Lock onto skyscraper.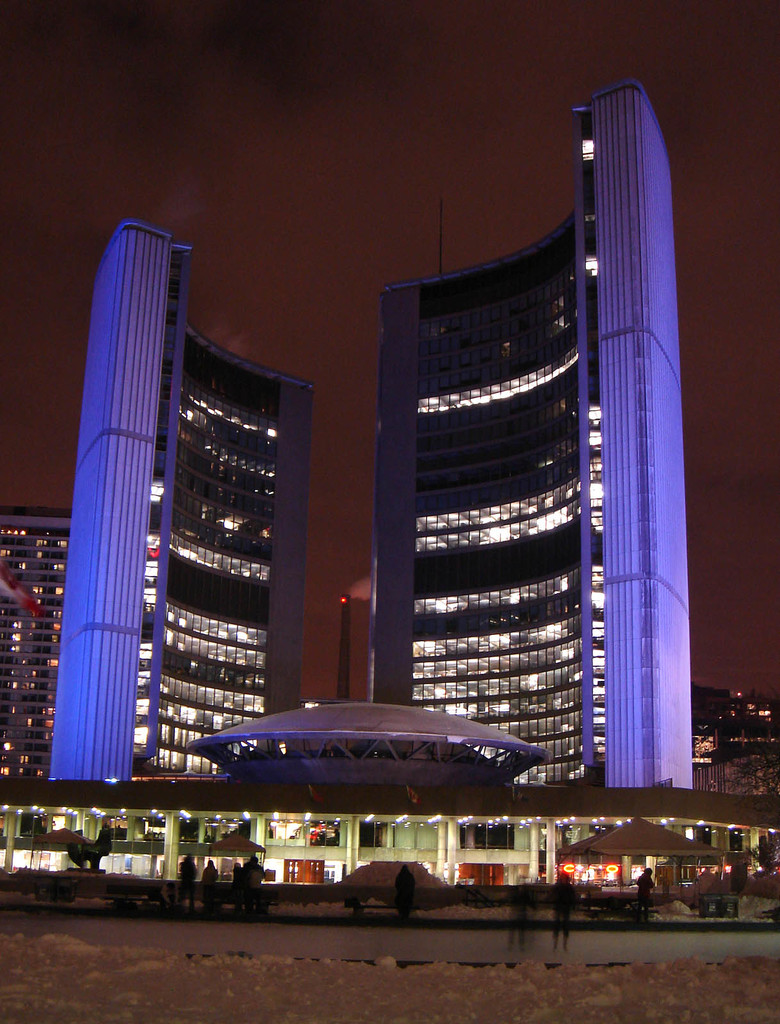
Locked: [38,187,317,853].
